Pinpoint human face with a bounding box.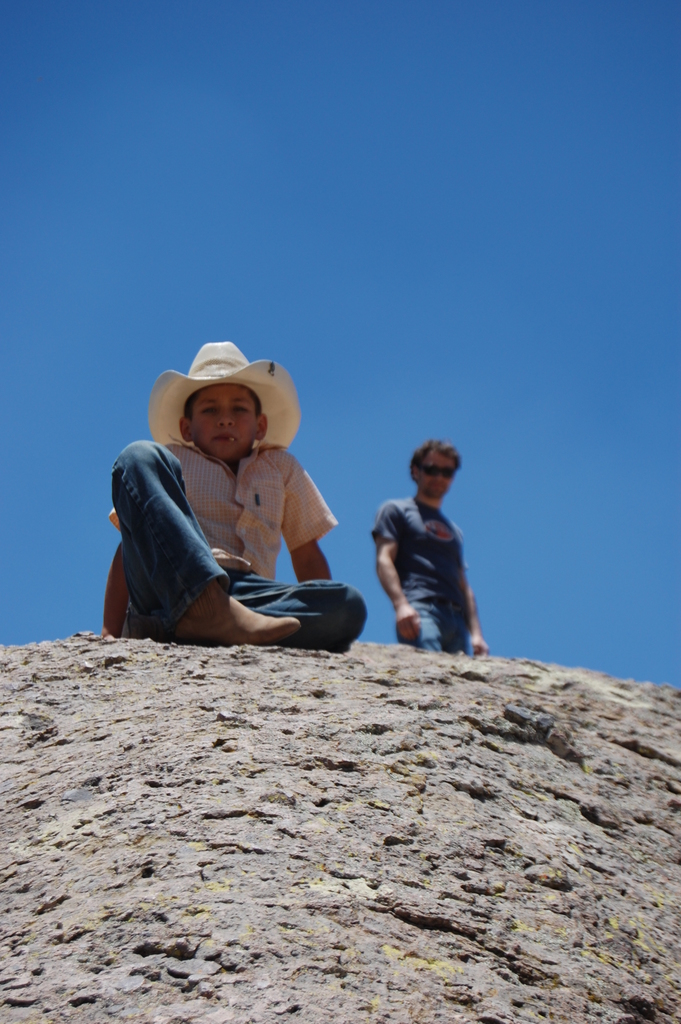
region(415, 455, 457, 497).
